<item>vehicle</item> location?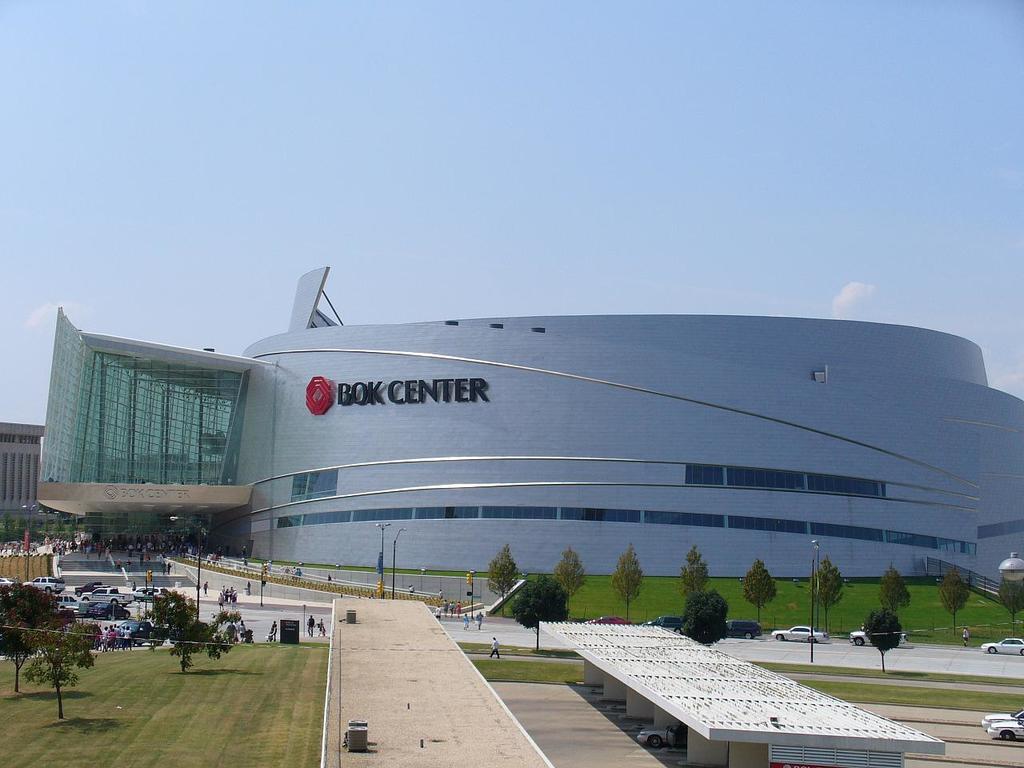
[left=986, top=719, right=1023, bottom=746]
